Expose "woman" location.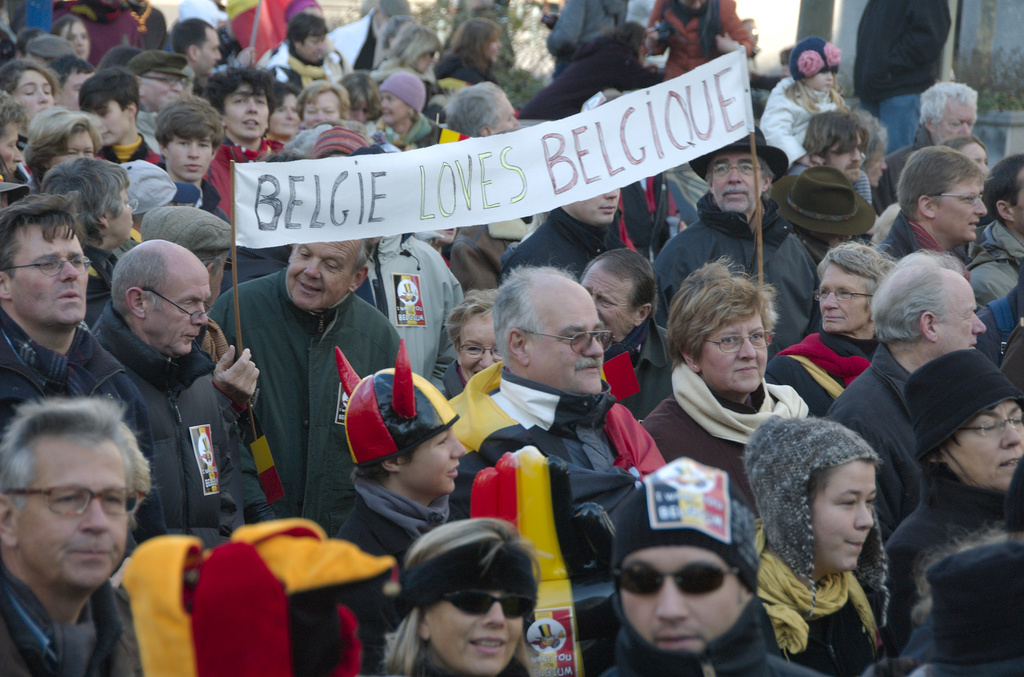
Exposed at locate(374, 26, 444, 117).
